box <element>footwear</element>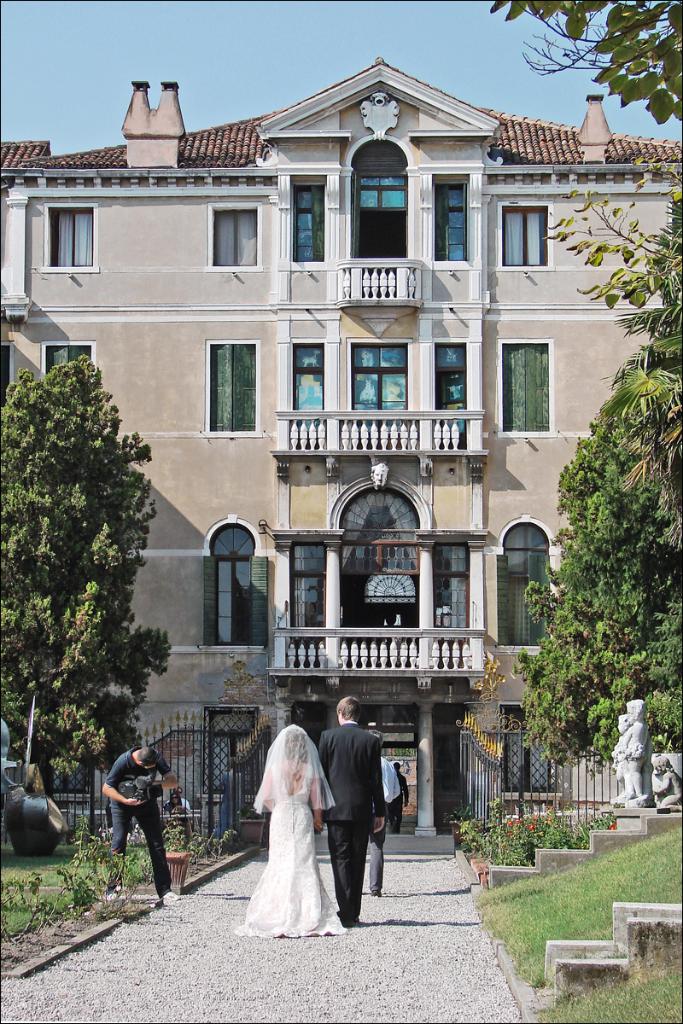
<region>105, 887, 125, 901</region>
